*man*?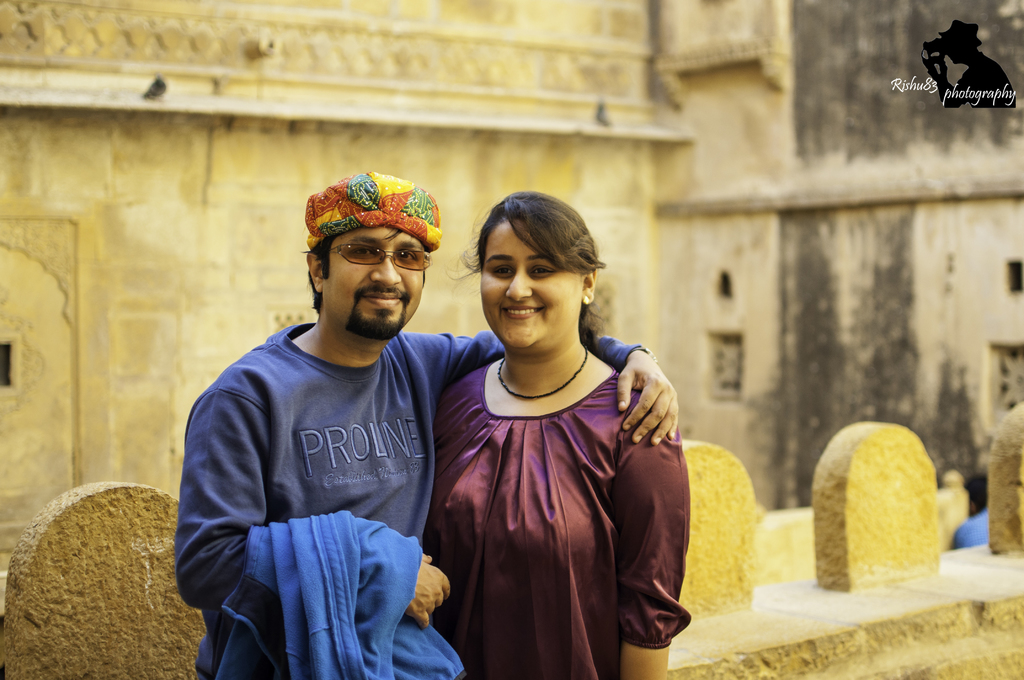
x1=168 y1=164 x2=681 y2=679
